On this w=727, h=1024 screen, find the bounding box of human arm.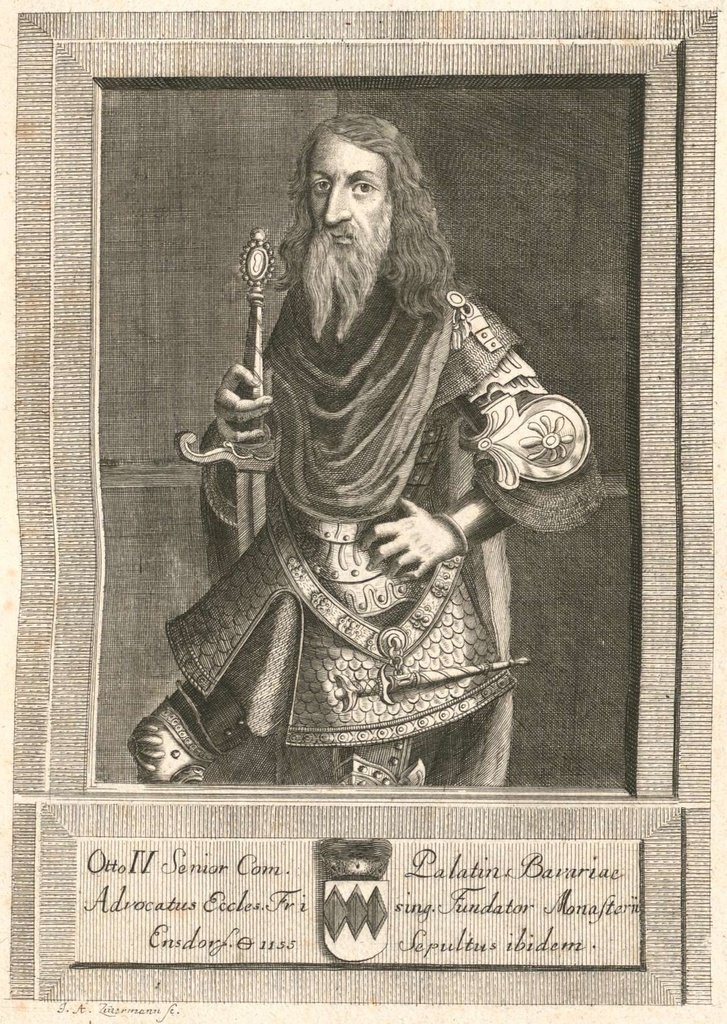
Bounding box: {"left": 182, "top": 354, "right": 298, "bottom": 525}.
